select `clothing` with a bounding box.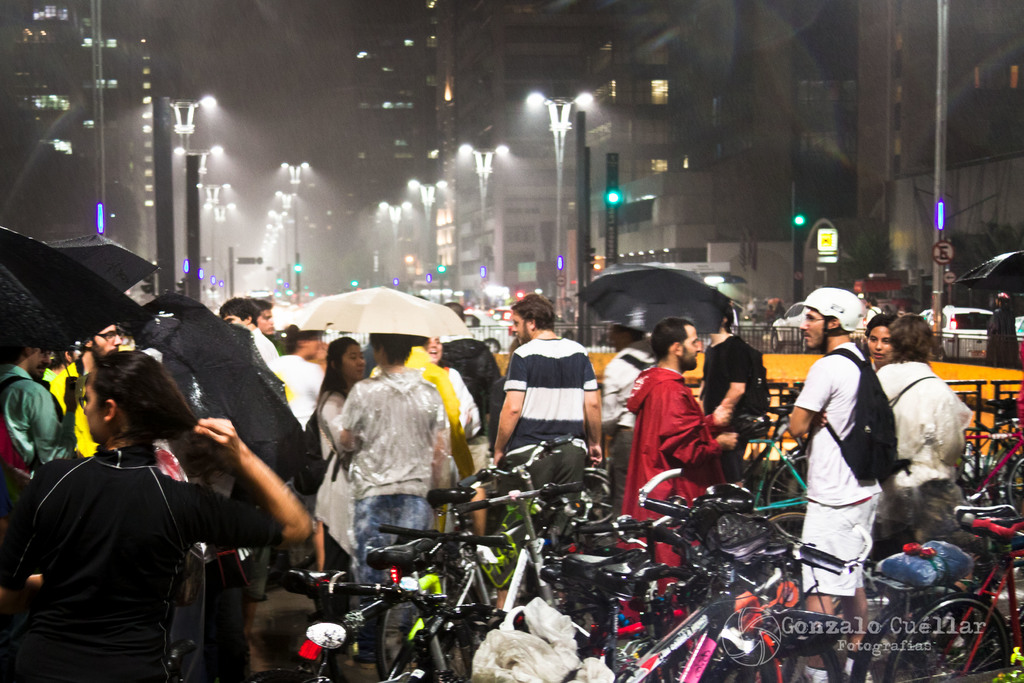
<bbox>874, 359, 954, 493</bbox>.
